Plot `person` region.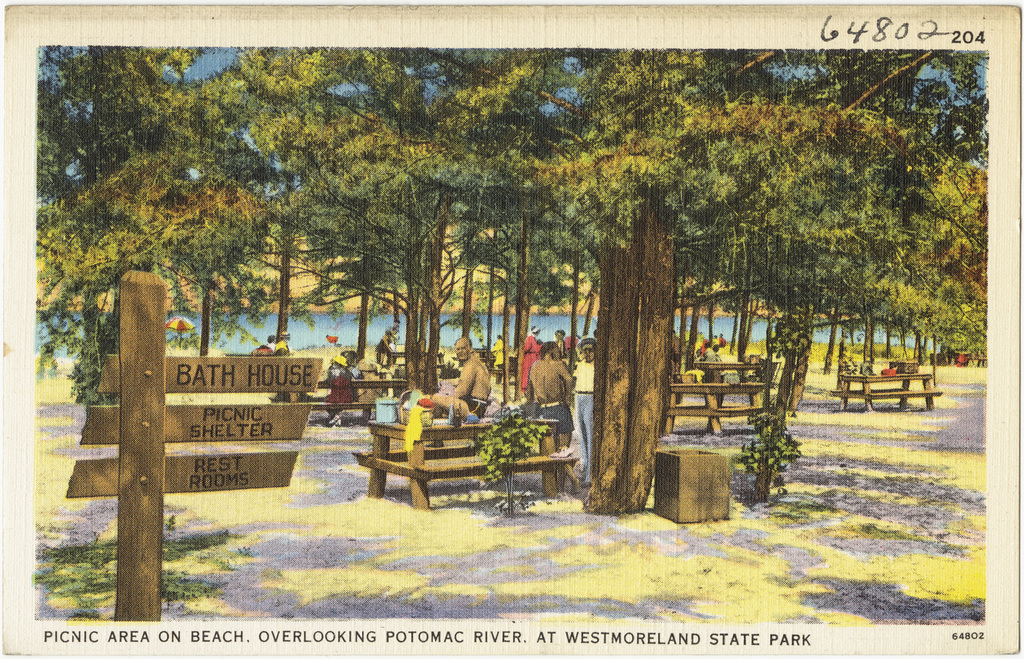
Plotted at select_region(433, 332, 489, 424).
